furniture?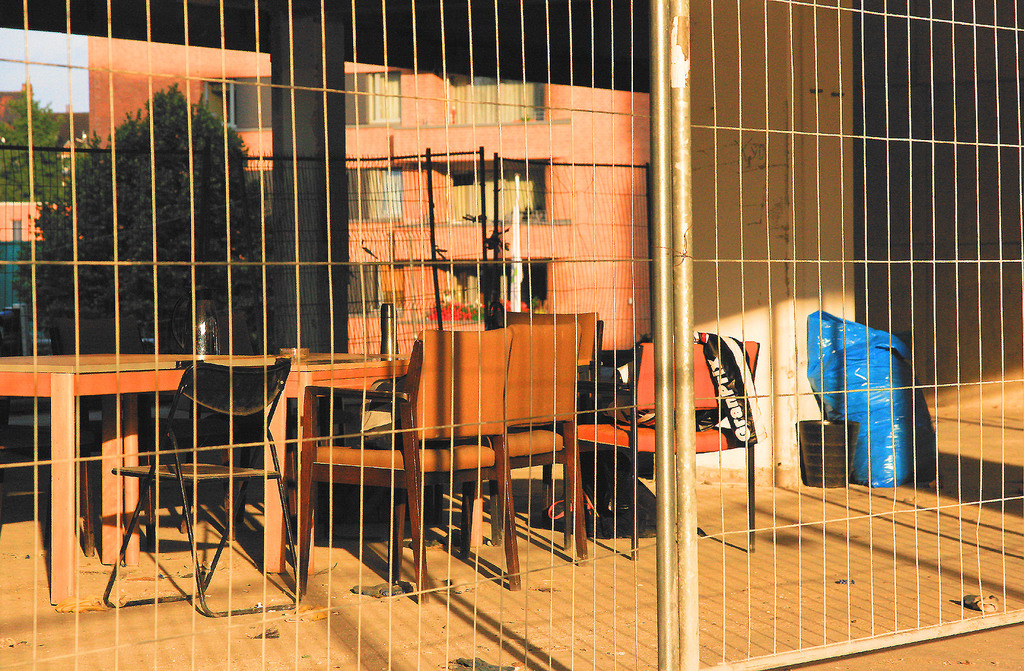
locate(563, 343, 761, 550)
